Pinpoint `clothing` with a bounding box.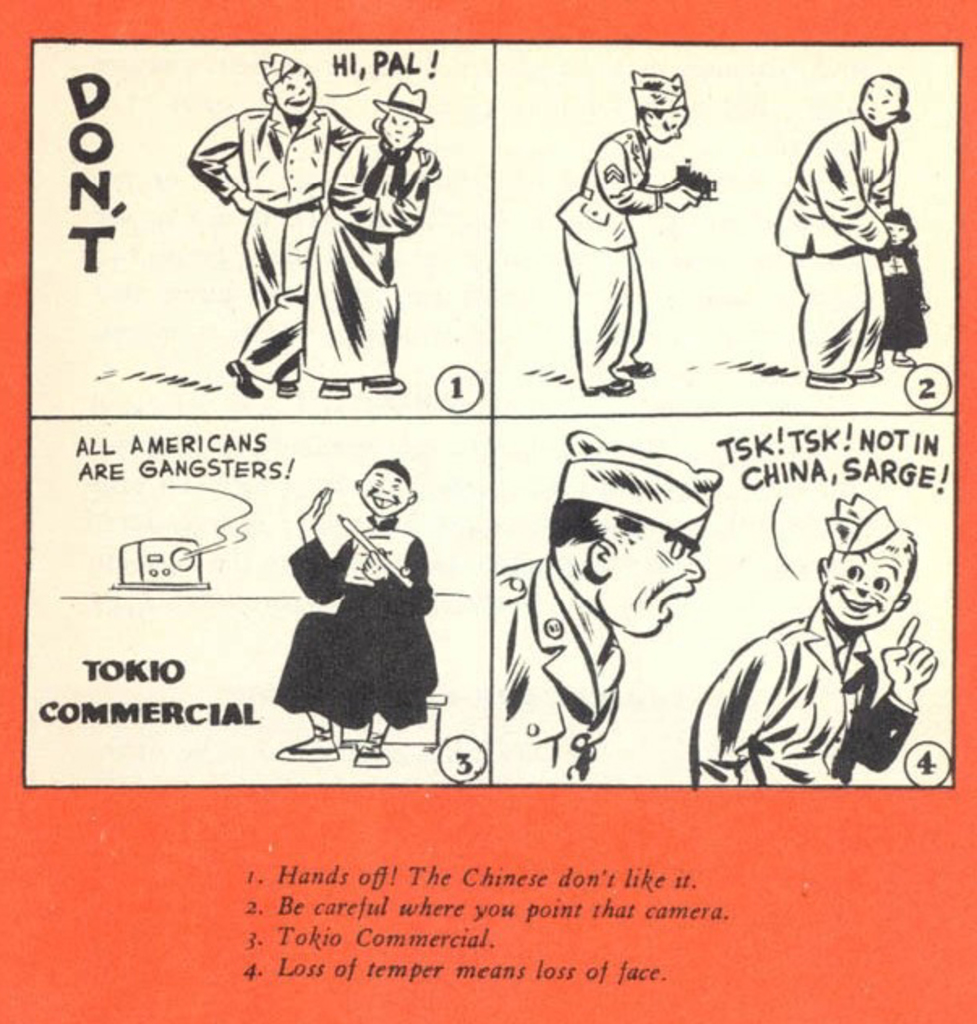
rect(878, 240, 928, 347).
